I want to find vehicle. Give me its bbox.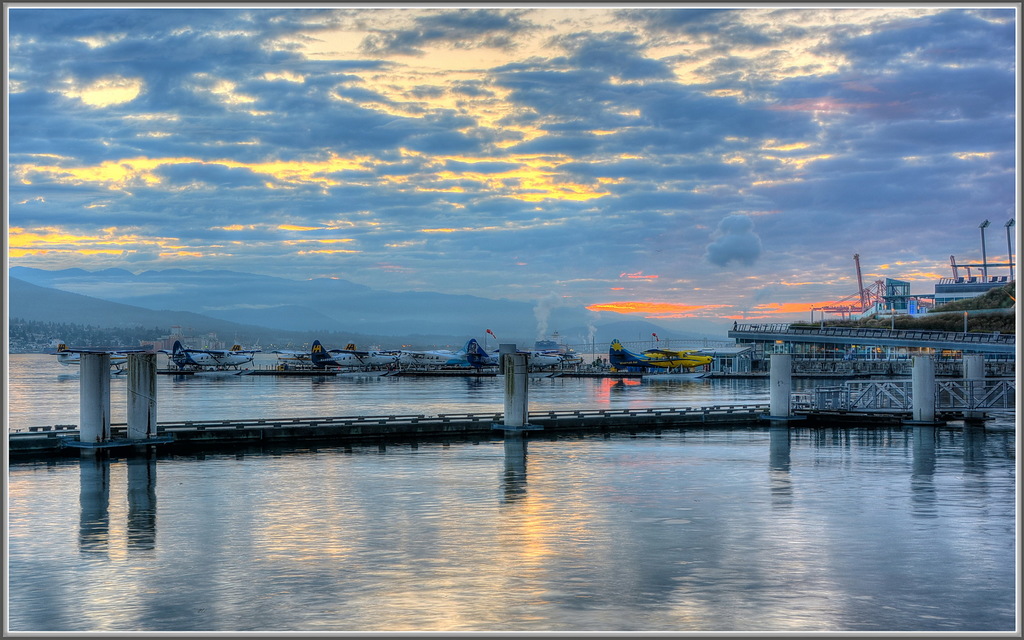
47,348,154,372.
